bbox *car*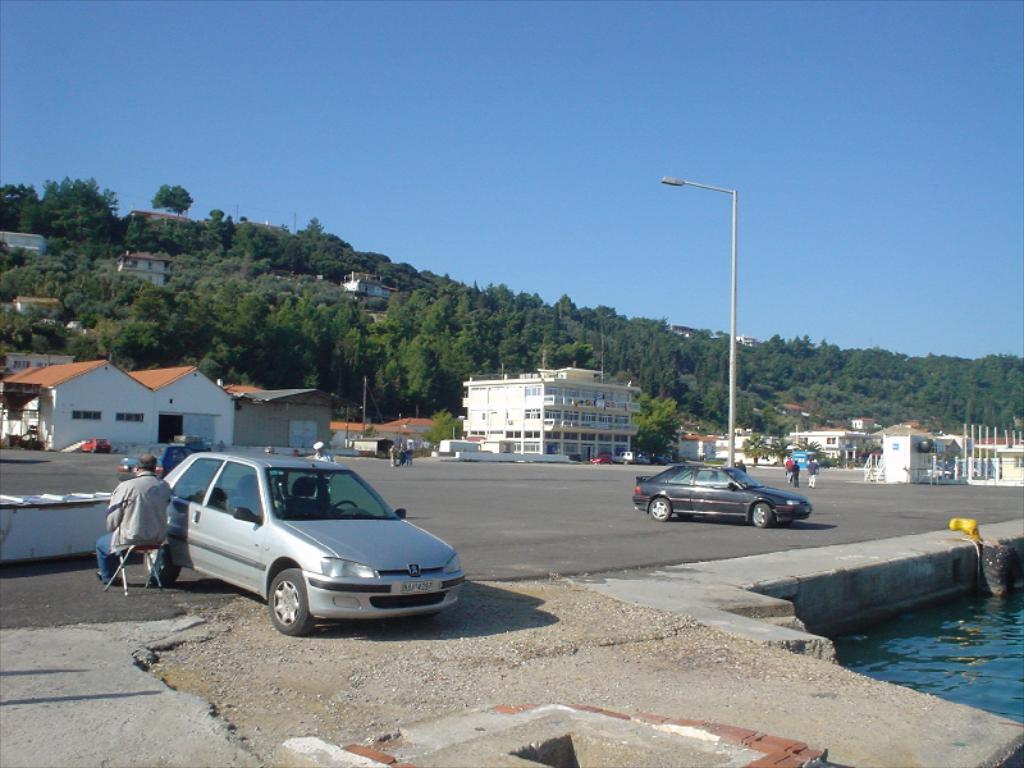
(left=590, top=453, right=611, bottom=463)
